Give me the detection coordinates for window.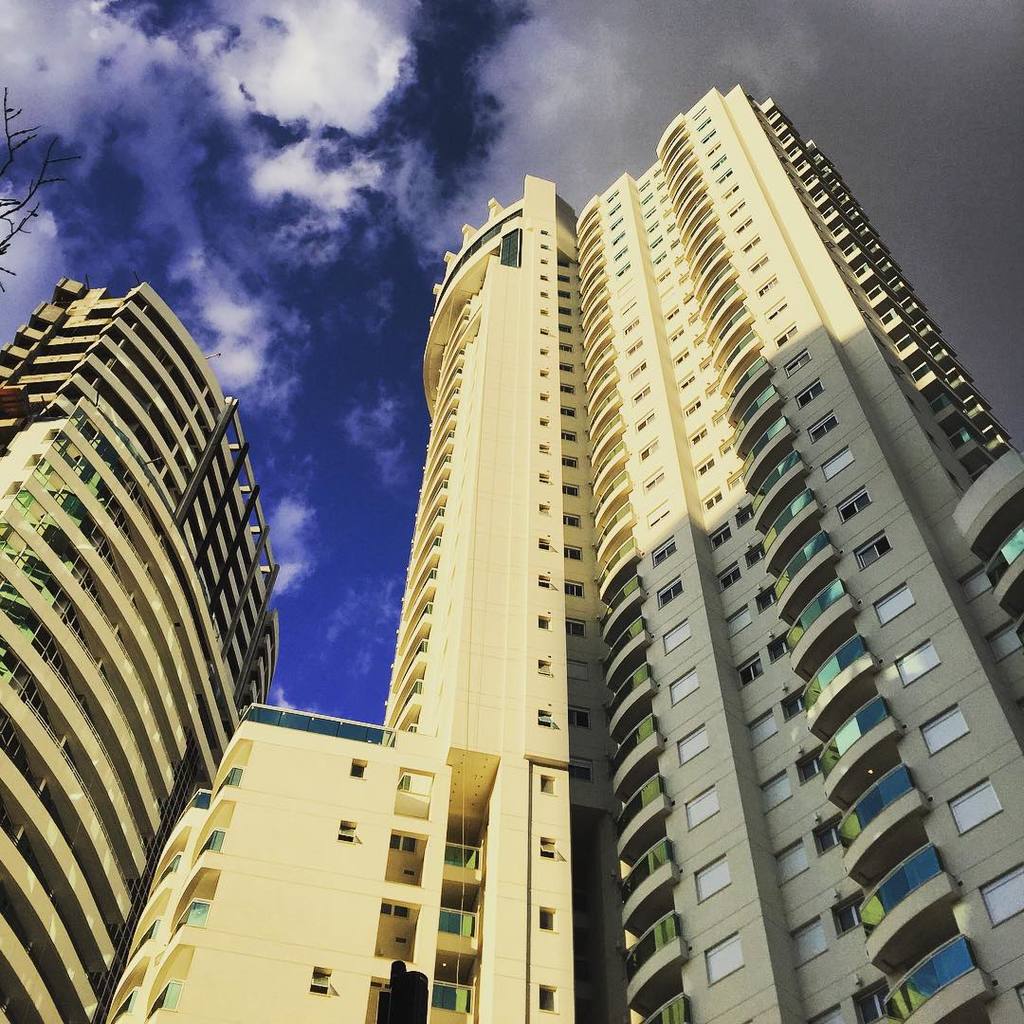
760/774/793/813.
